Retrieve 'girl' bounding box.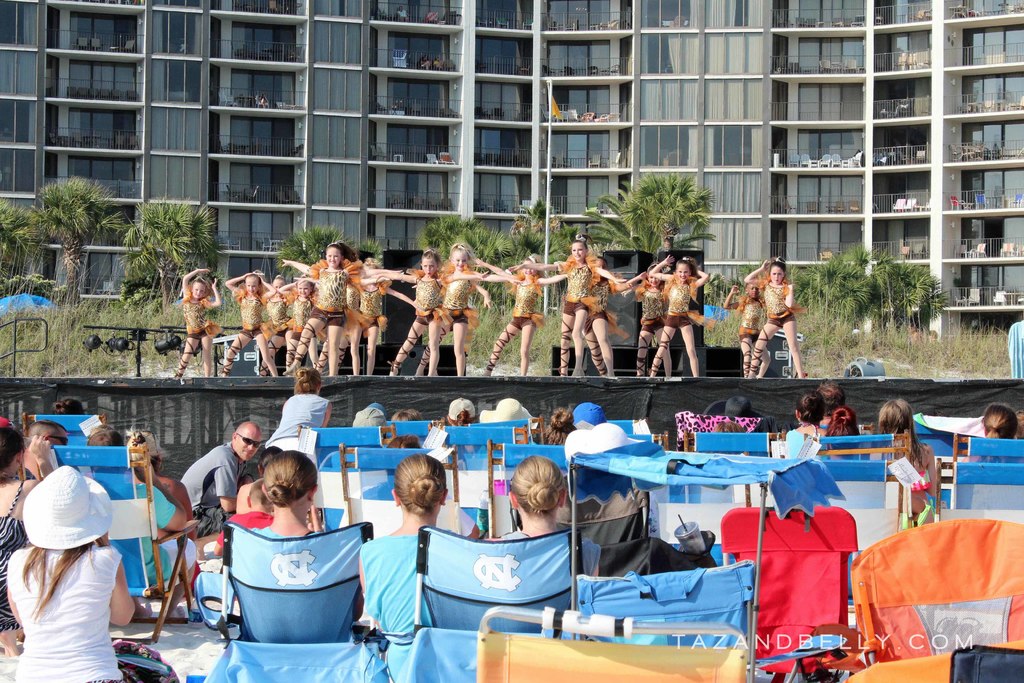
Bounding box: bbox=[238, 445, 285, 514].
